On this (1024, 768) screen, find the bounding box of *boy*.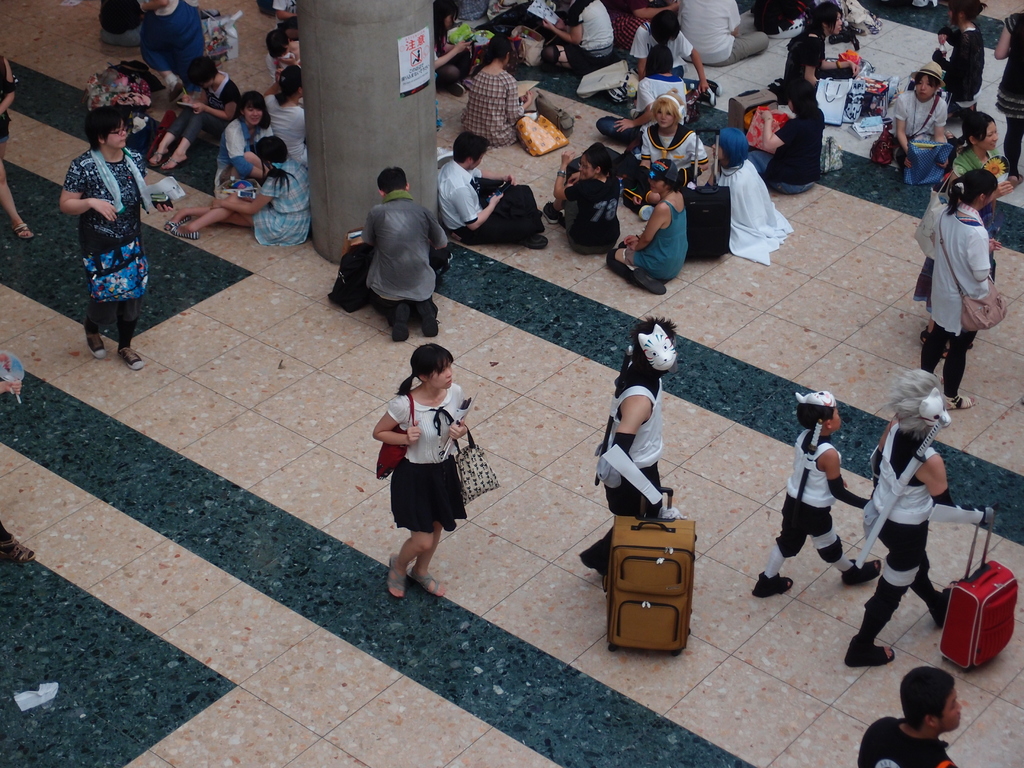
Bounding box: [x1=363, y1=165, x2=456, y2=341].
